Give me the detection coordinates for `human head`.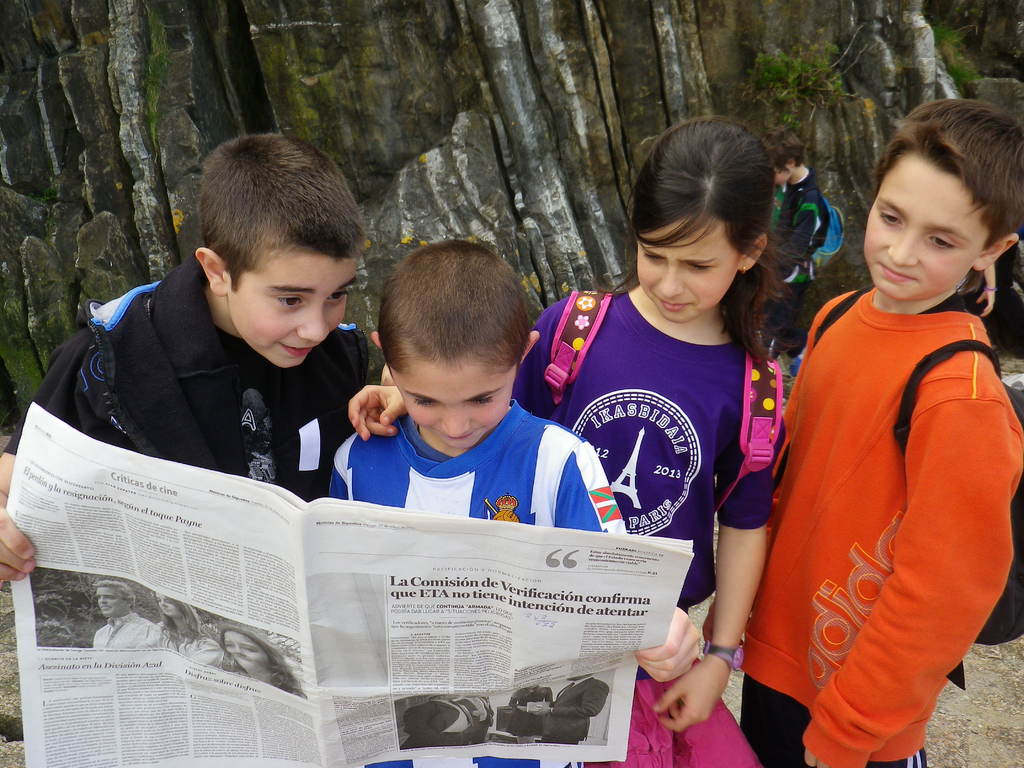
(left=759, top=130, right=806, bottom=187).
